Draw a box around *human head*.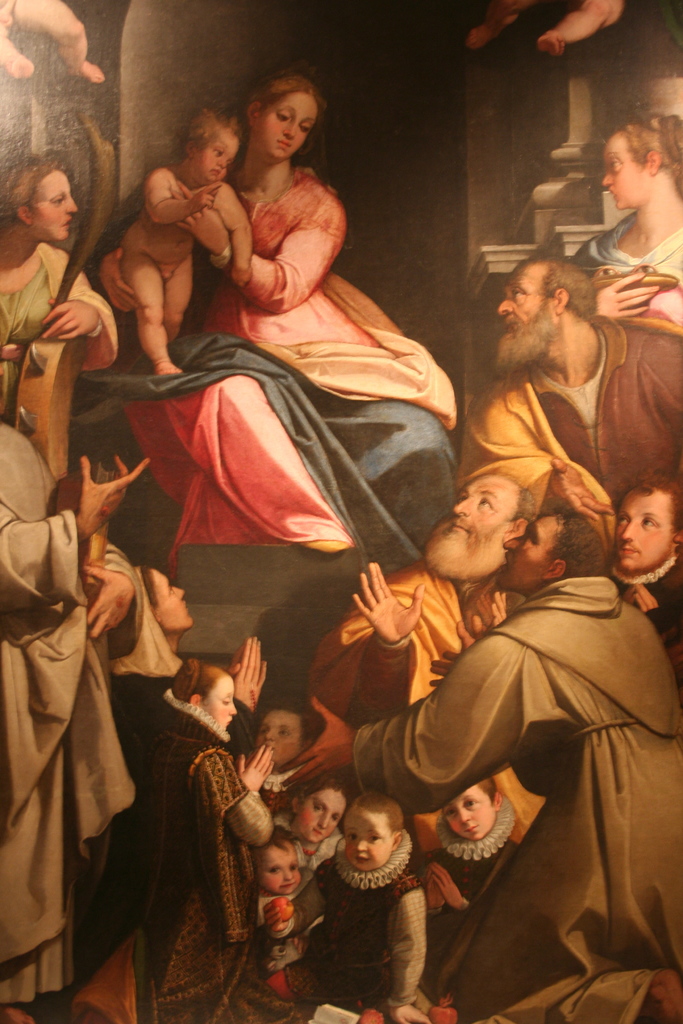
254 704 333 770.
